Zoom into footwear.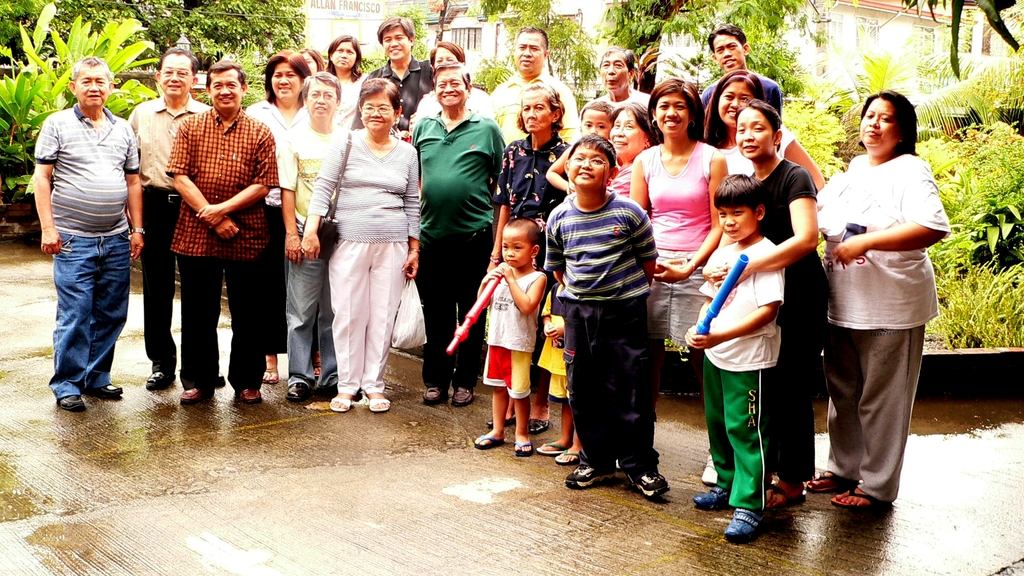
Zoom target: locate(60, 397, 84, 406).
